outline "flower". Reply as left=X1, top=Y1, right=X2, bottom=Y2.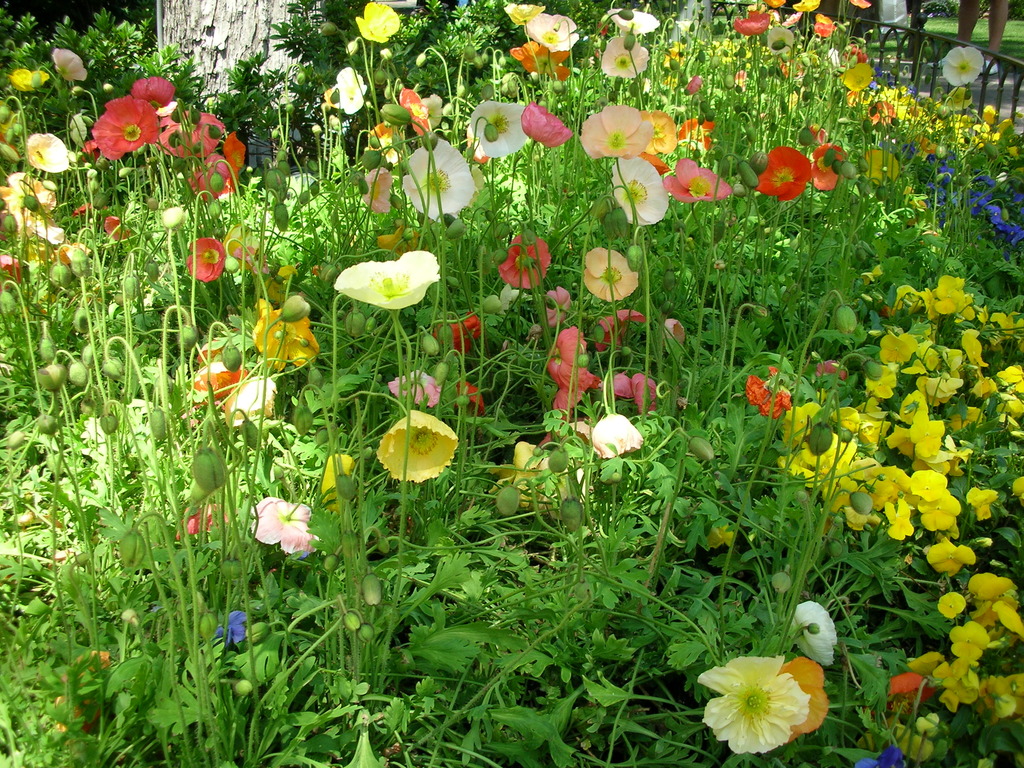
left=188, top=154, right=250, bottom=199.
